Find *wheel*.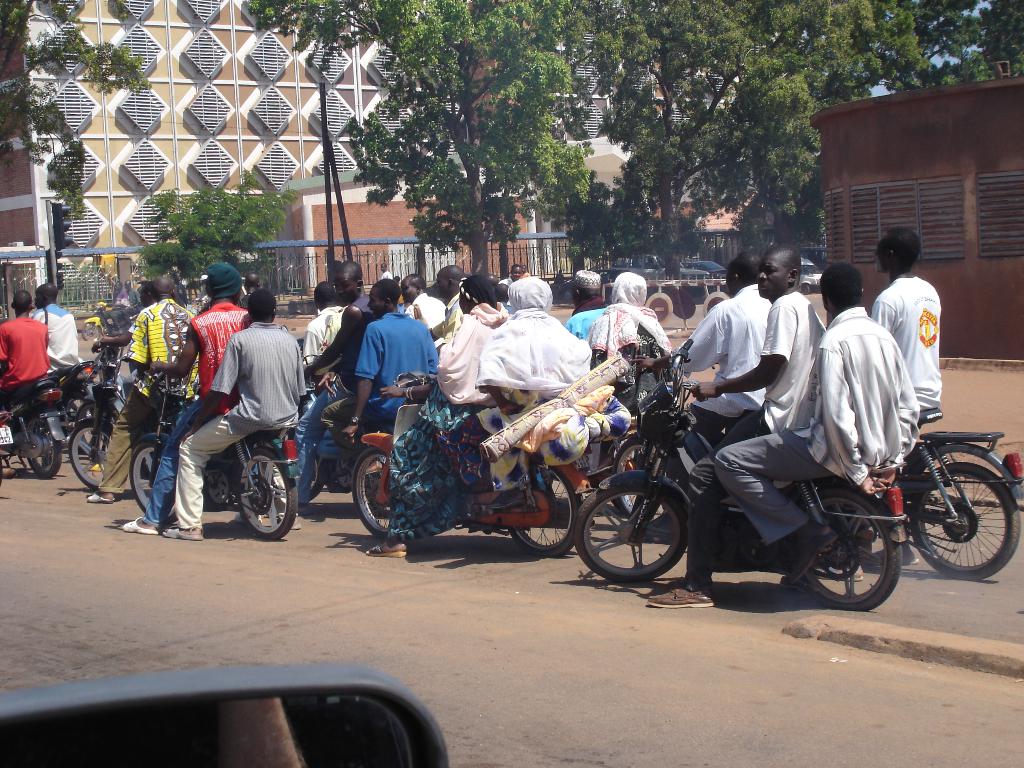
612 420 694 524.
